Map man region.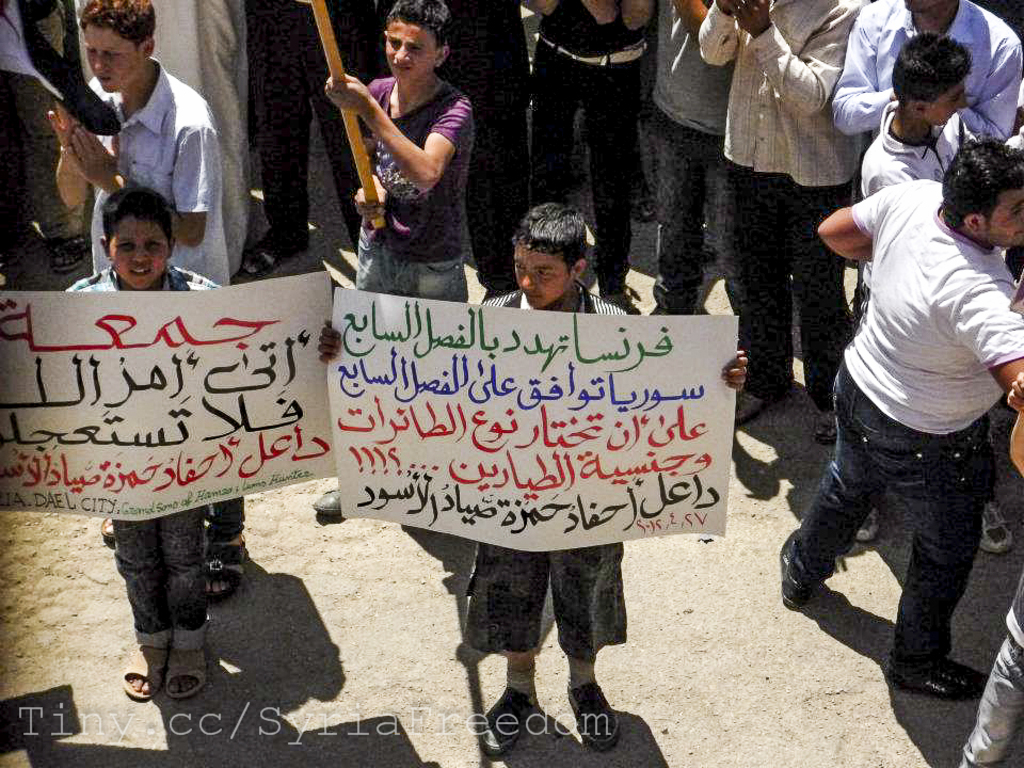
Mapped to pyautogui.locateOnScreen(46, 9, 254, 614).
